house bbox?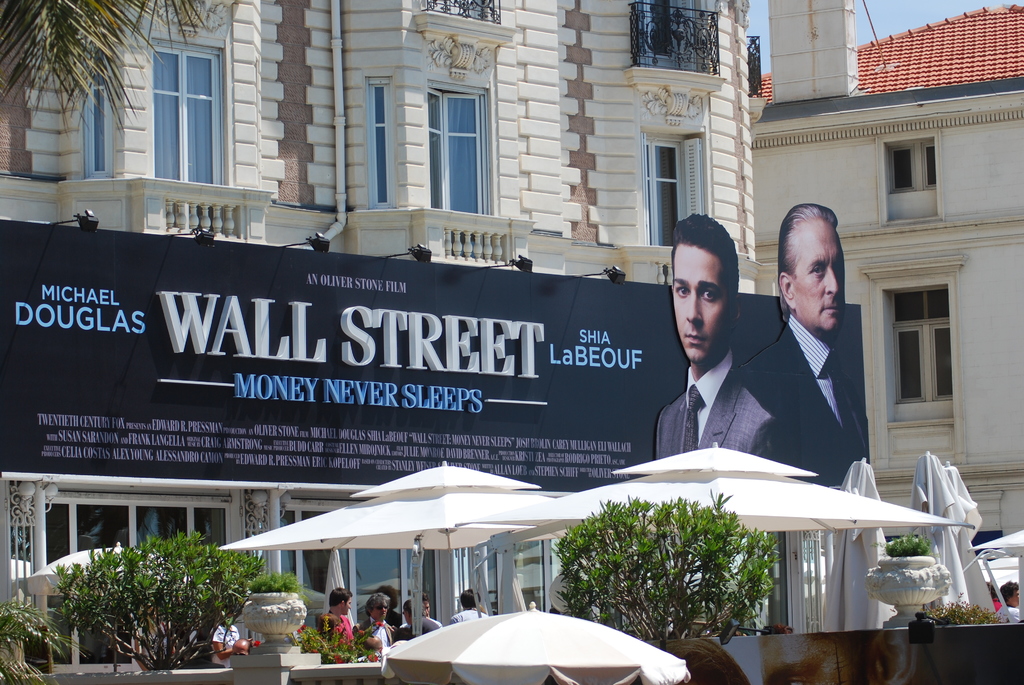
(left=751, top=0, right=1023, bottom=588)
